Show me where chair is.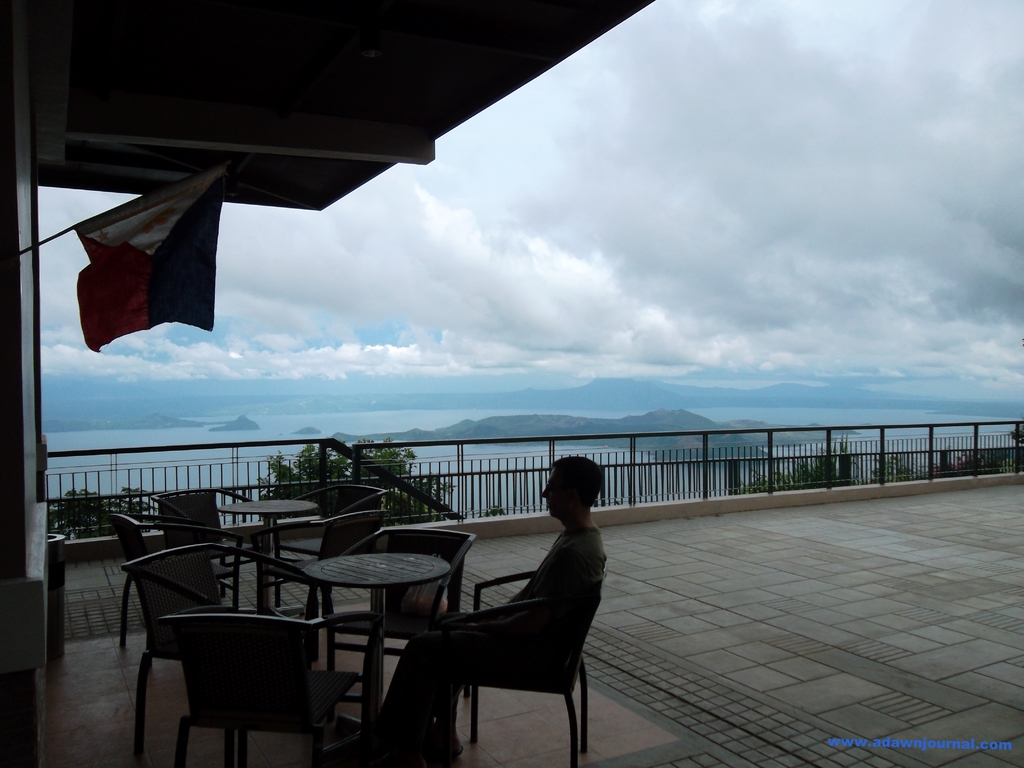
chair is at region(111, 512, 244, 651).
